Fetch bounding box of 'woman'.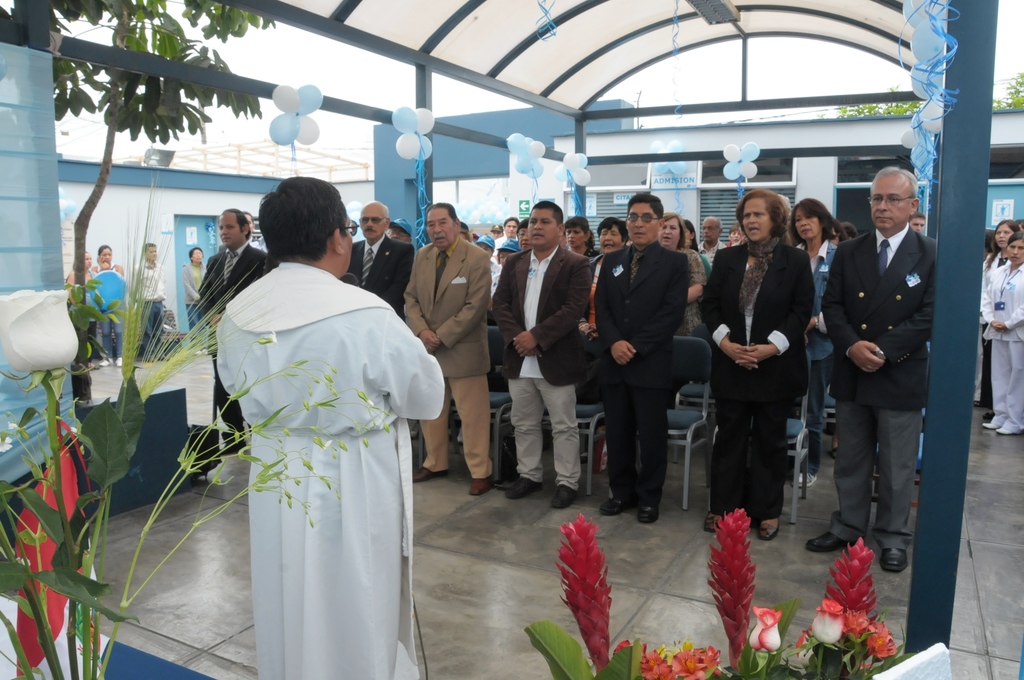
Bbox: crop(981, 224, 1023, 443).
